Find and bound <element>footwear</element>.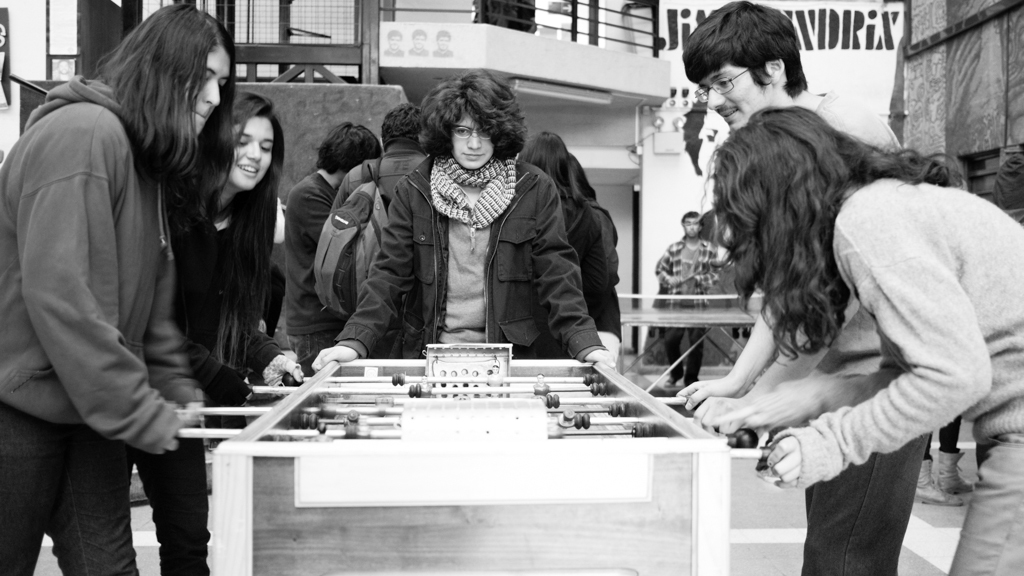
Bound: region(936, 451, 972, 495).
